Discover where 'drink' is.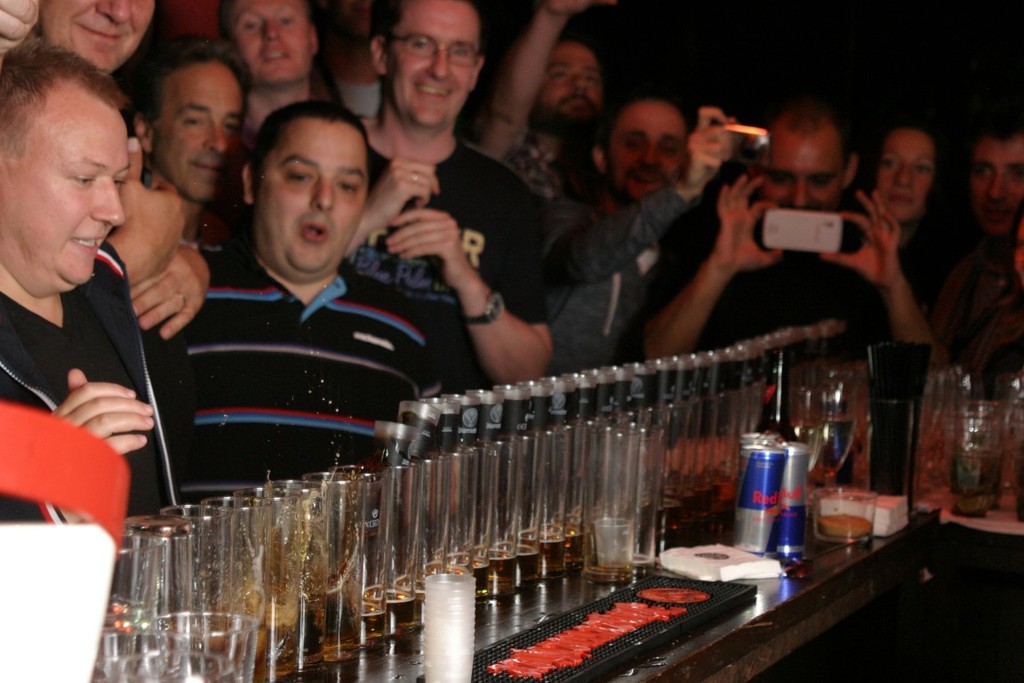
Discovered at Rect(696, 480, 715, 517).
